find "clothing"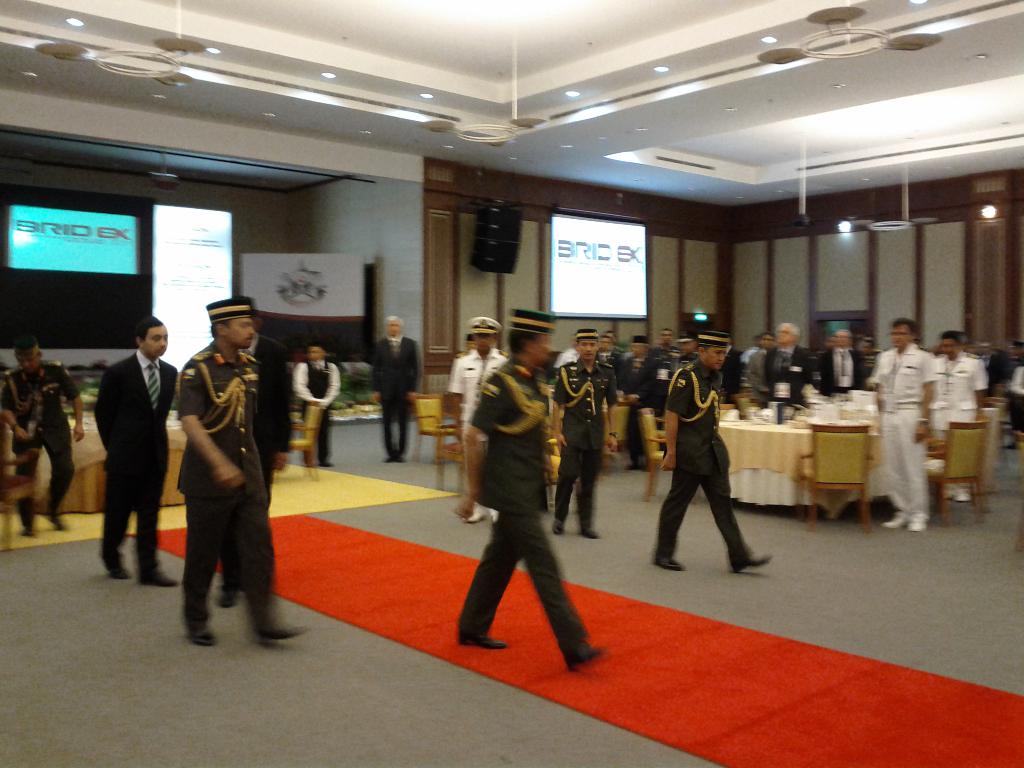
654:355:760:566
